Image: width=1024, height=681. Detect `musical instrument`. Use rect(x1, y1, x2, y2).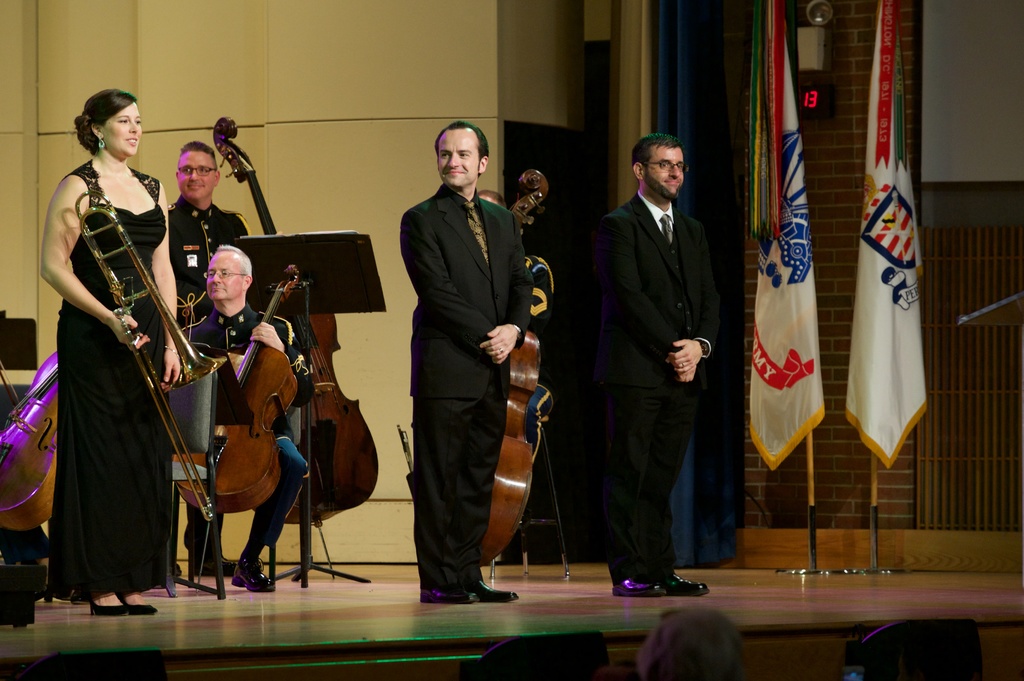
rect(64, 186, 229, 517).
